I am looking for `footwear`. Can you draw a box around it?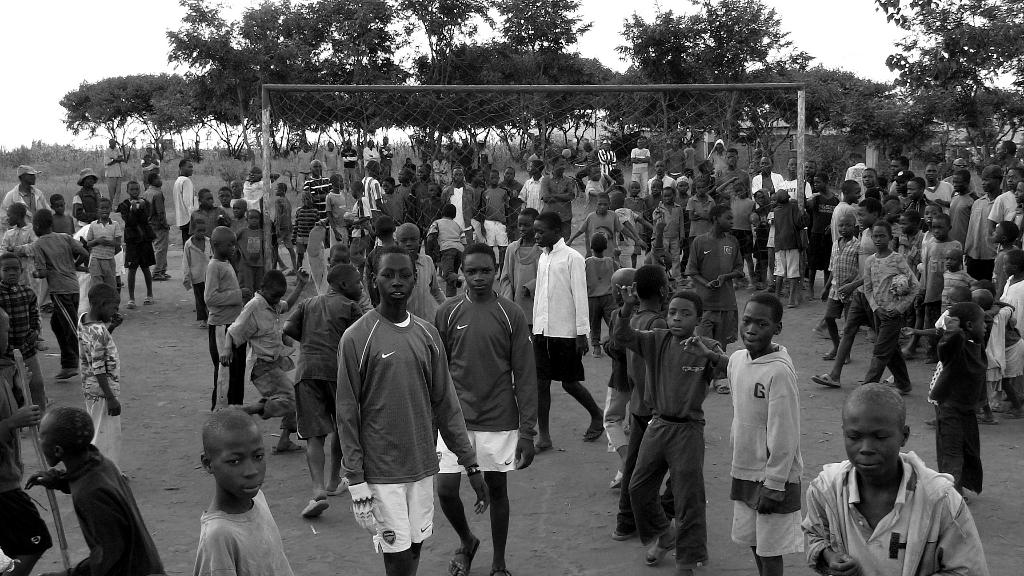
Sure, the bounding box is bbox=[581, 424, 605, 442].
